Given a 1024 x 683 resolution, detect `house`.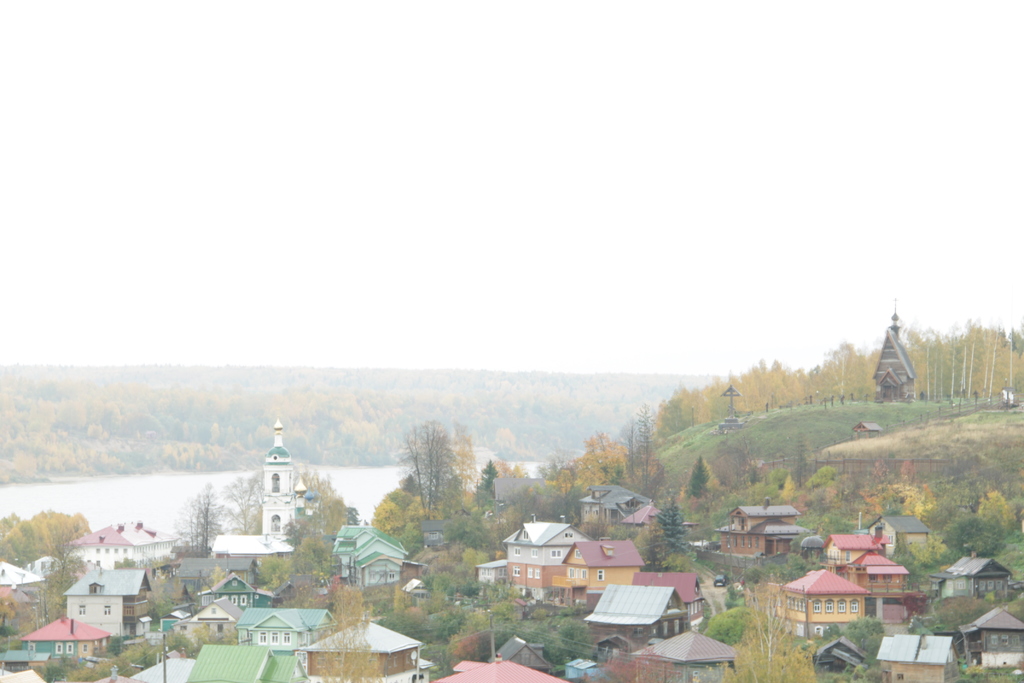
[x1=332, y1=523, x2=410, y2=591].
